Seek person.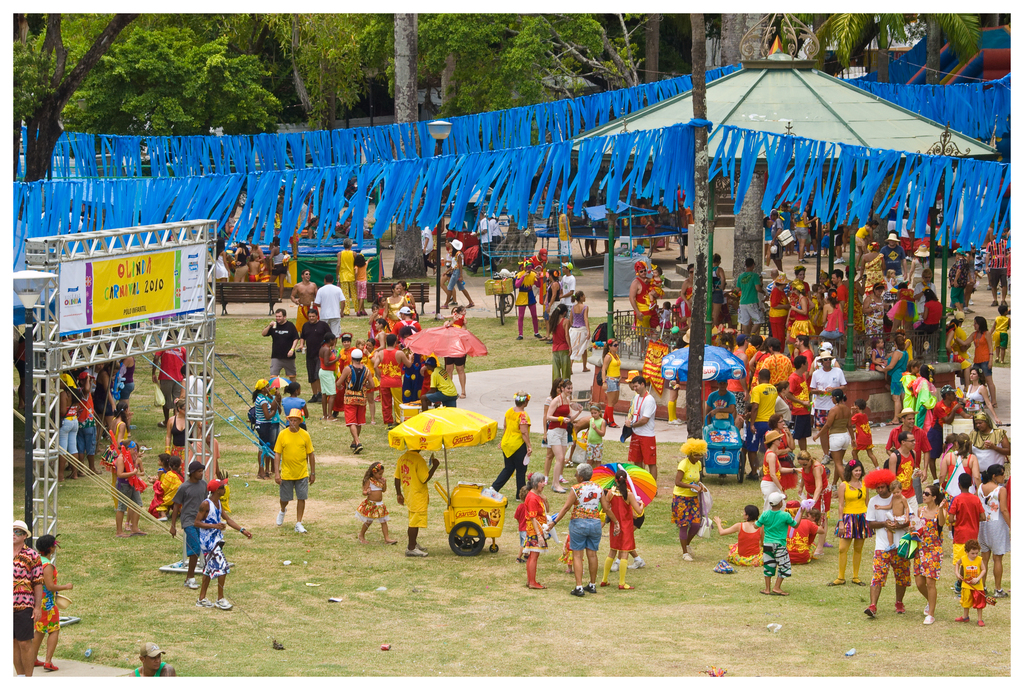
bbox=(298, 308, 332, 404).
